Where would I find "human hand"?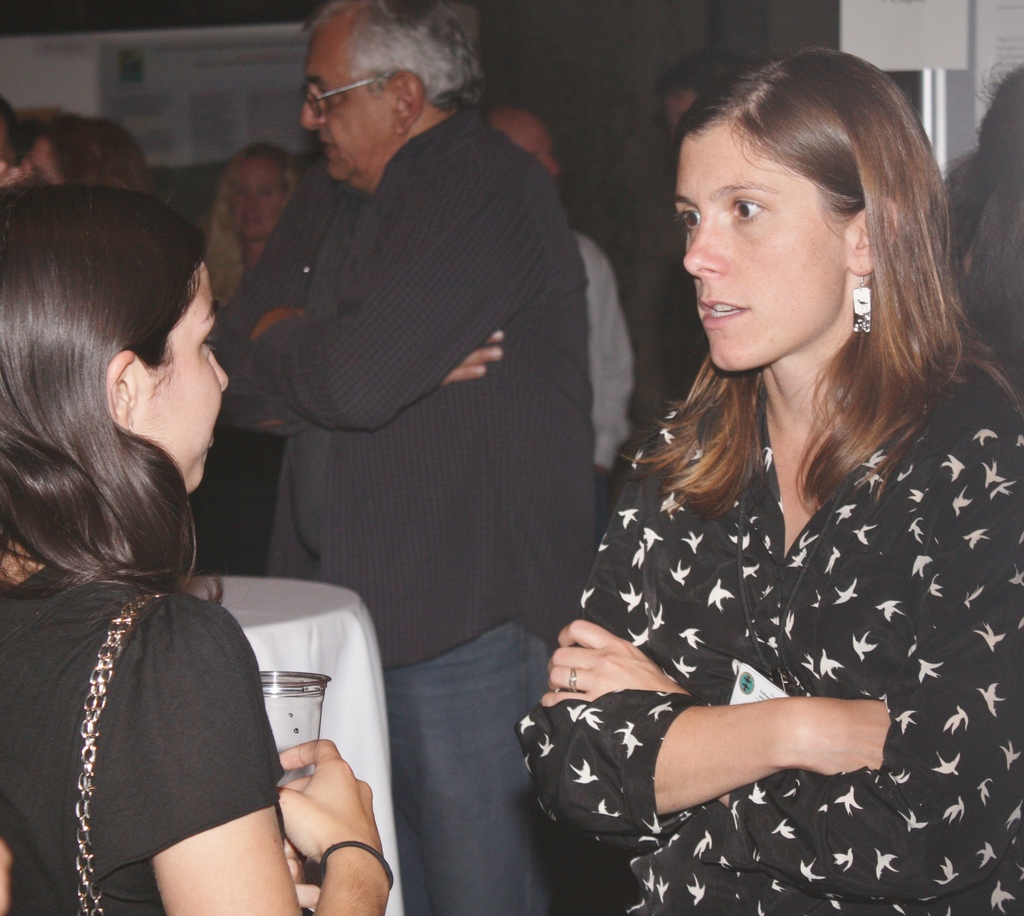
At 252:310:309:344.
